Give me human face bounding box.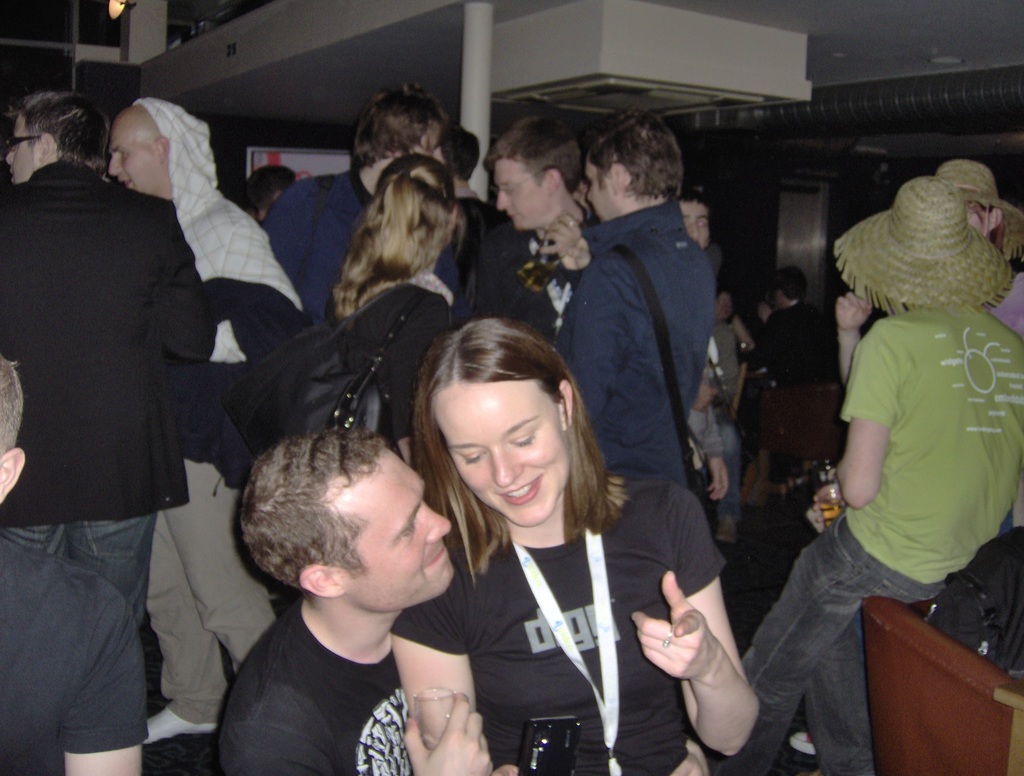
pyautogui.locateOnScreen(3, 116, 40, 185).
